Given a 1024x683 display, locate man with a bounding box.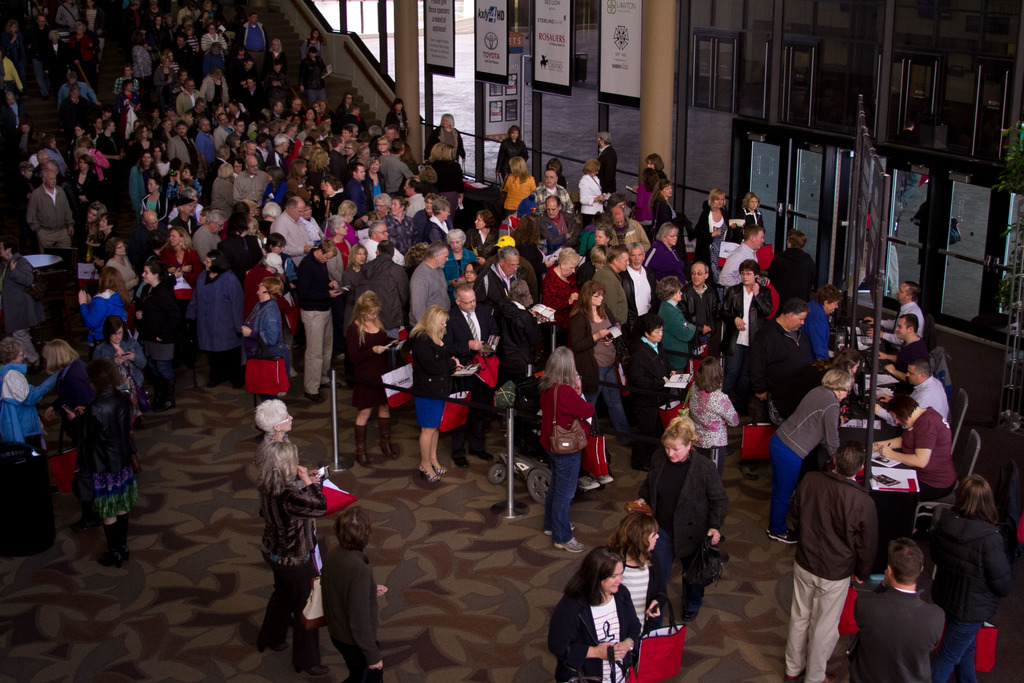
Located: [268,195,319,264].
